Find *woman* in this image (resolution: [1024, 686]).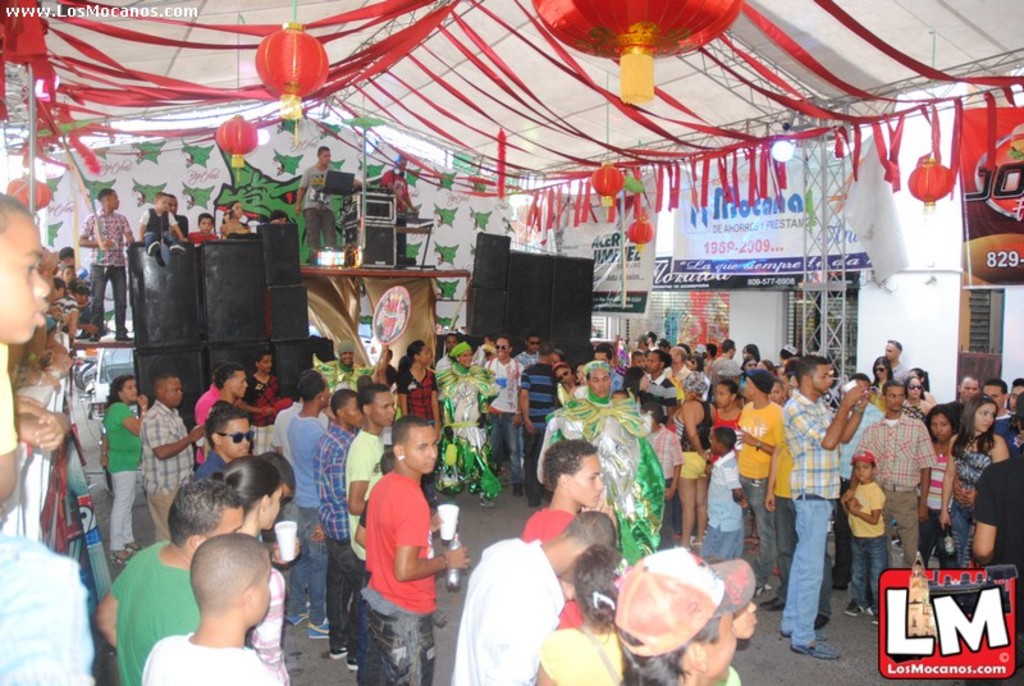
x1=438, y1=343, x2=499, y2=508.
